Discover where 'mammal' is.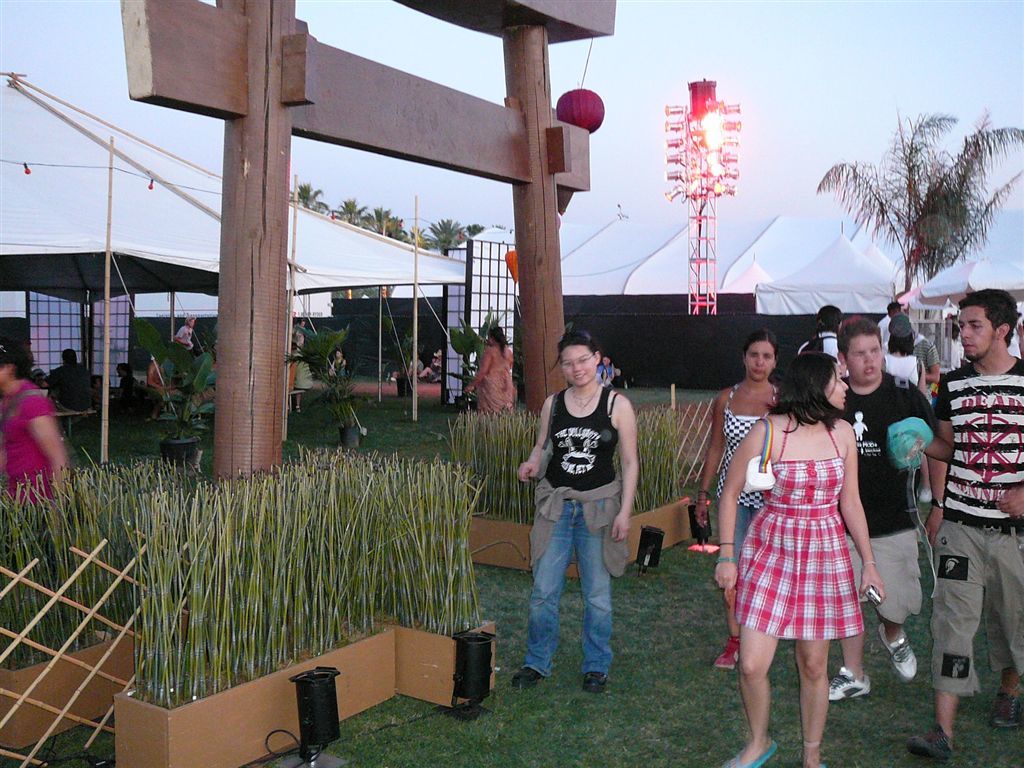
Discovered at BBox(799, 307, 842, 359).
